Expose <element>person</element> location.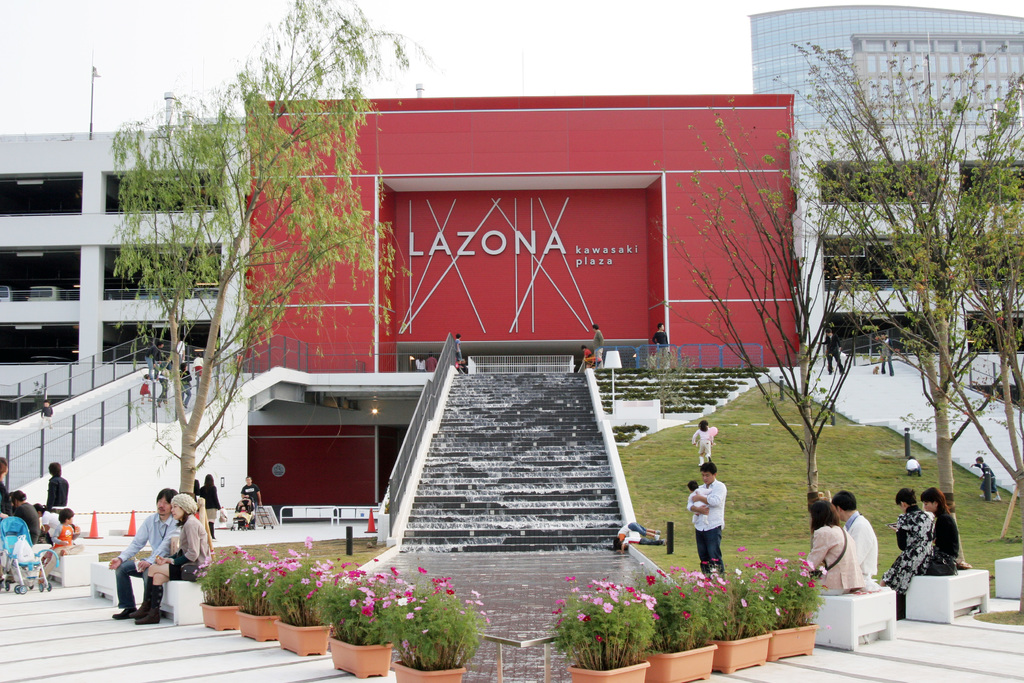
Exposed at x1=810, y1=500, x2=859, y2=593.
